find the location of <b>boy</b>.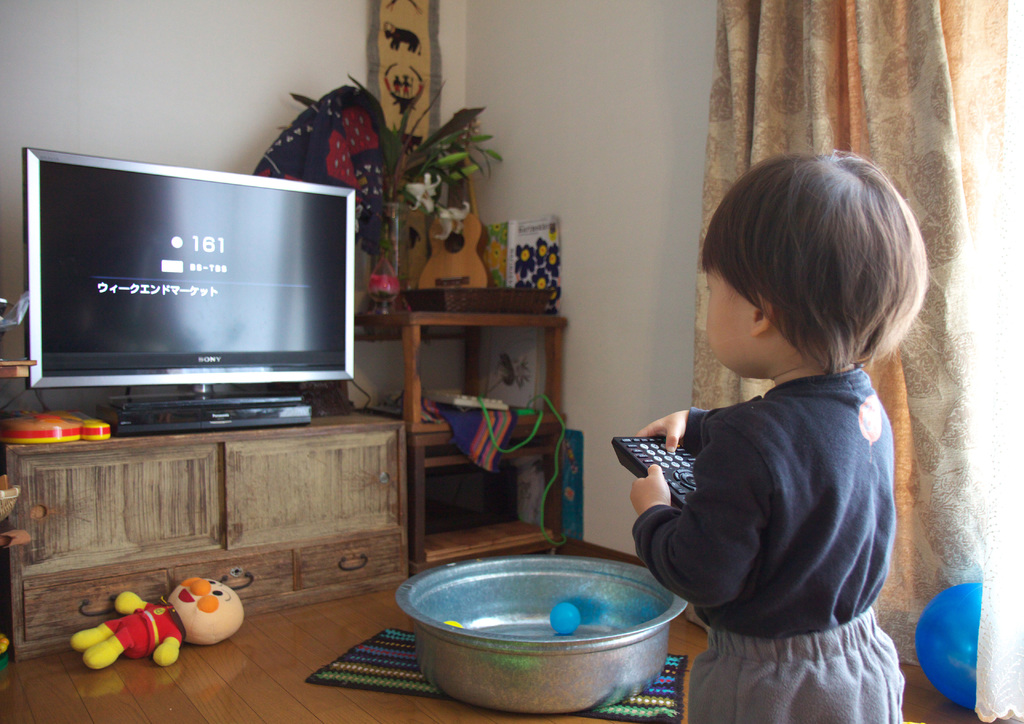
Location: BBox(604, 144, 938, 722).
